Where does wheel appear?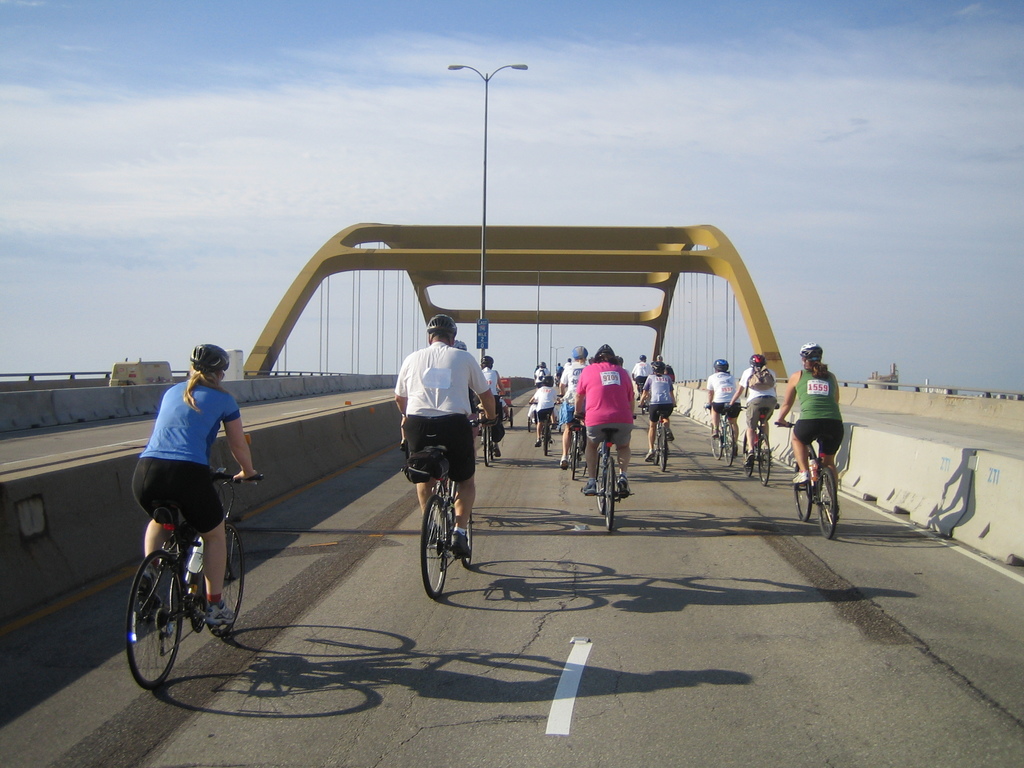
Appears at detection(762, 441, 775, 484).
